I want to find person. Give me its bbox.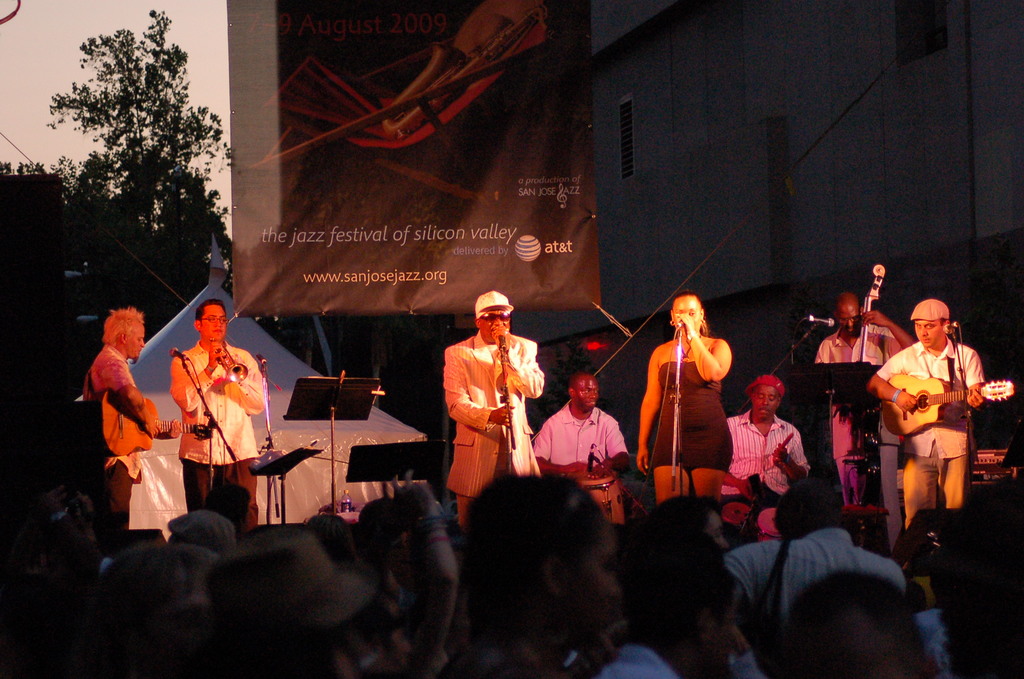
crop(865, 299, 989, 531).
